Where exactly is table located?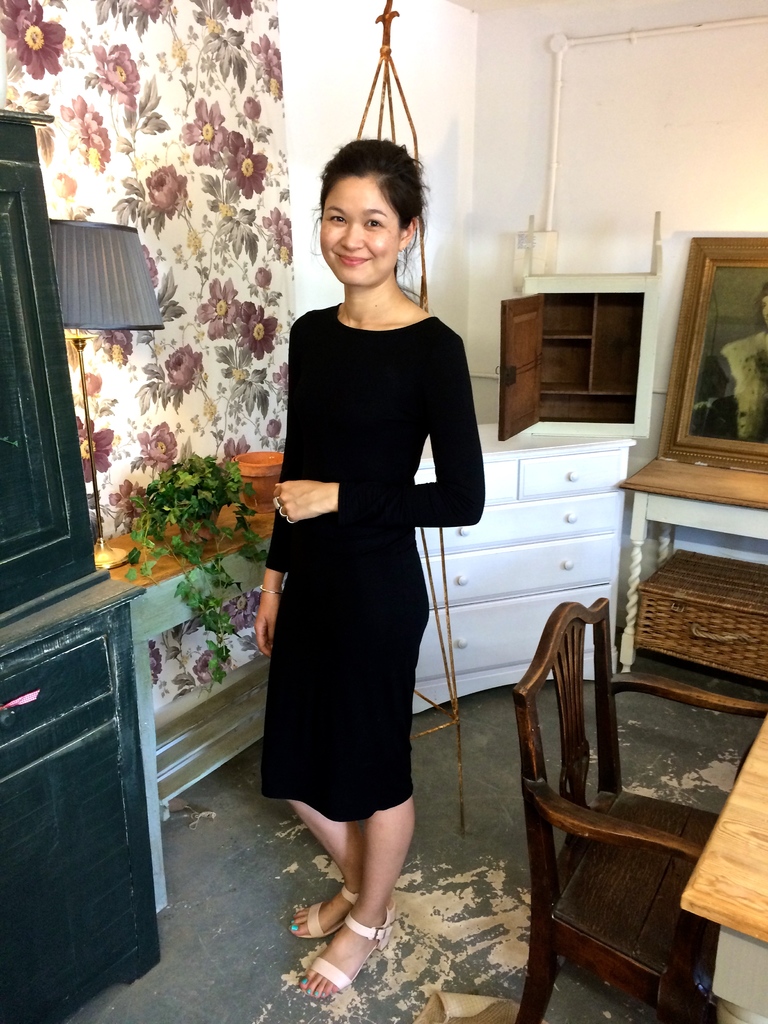
Its bounding box is 97 467 279 911.
